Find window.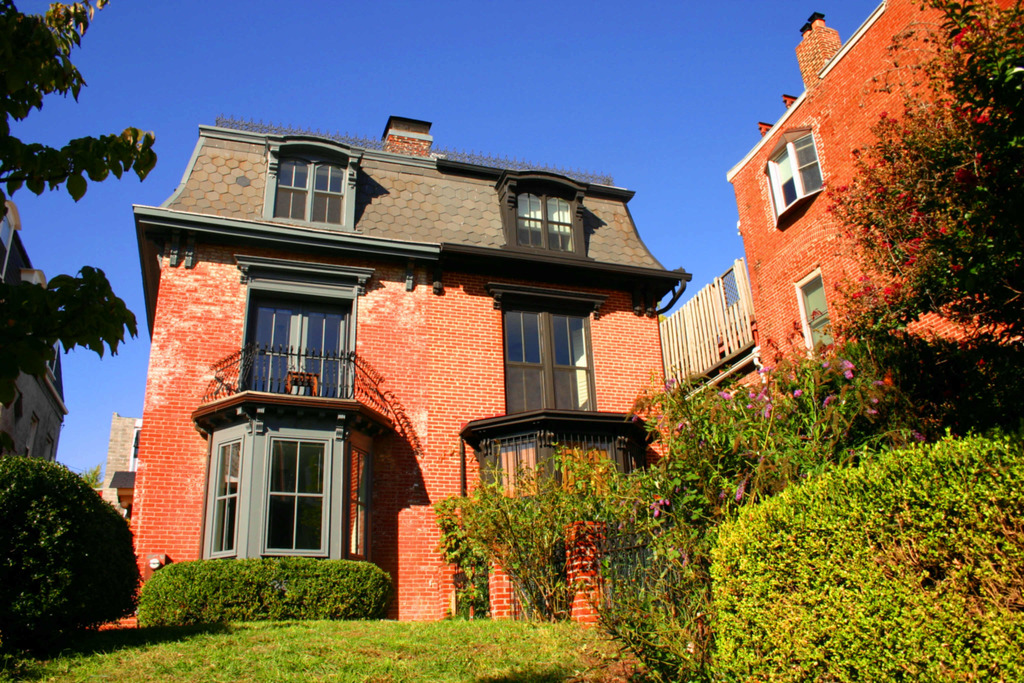
503,189,575,251.
